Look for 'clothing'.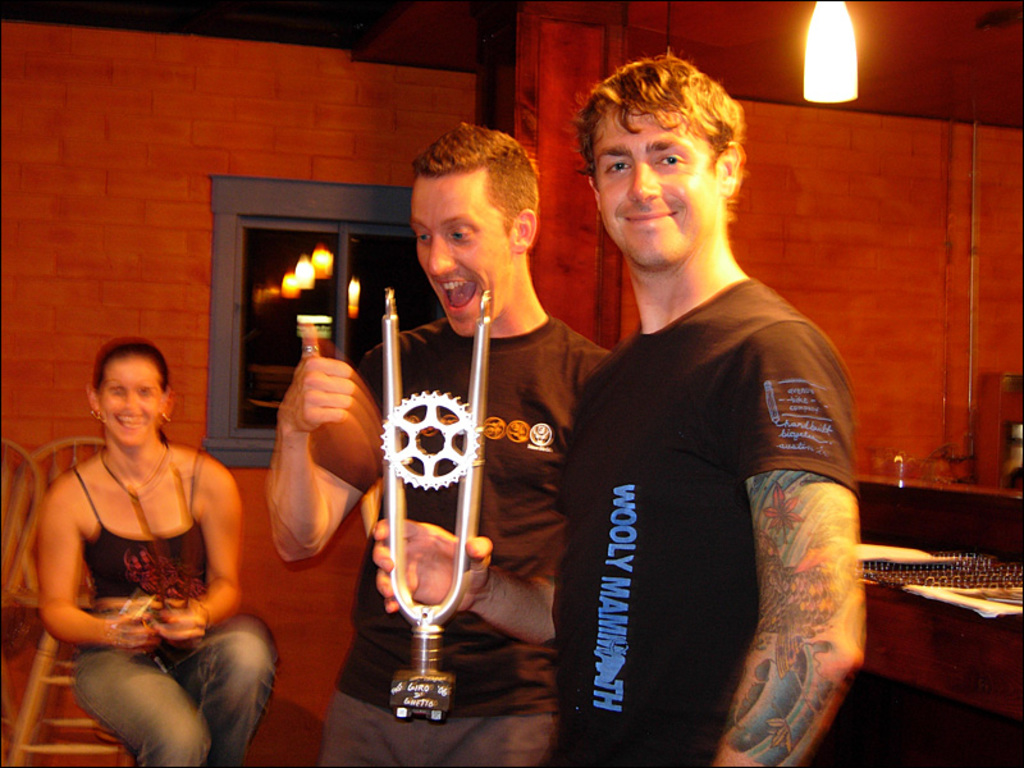
Found: 280/314/639/767.
